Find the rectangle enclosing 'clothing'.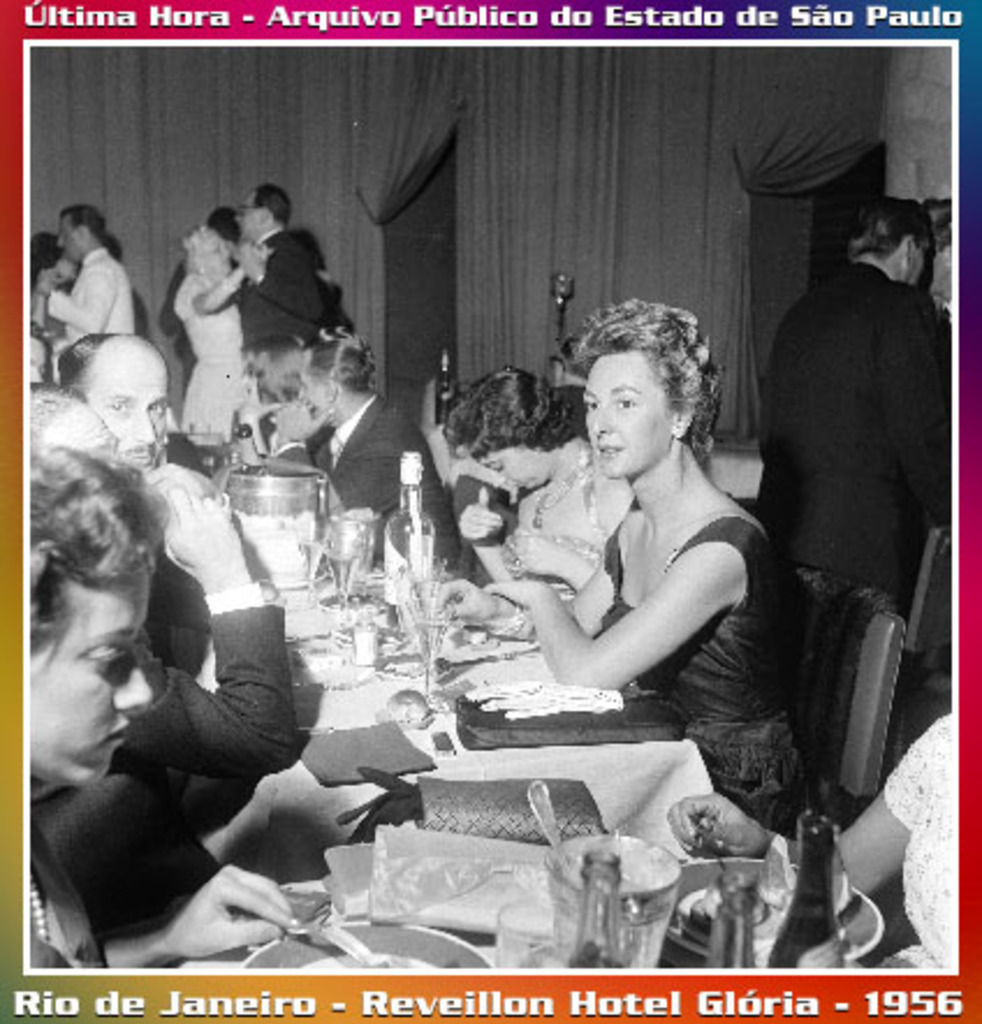
{"left": 595, "top": 500, "right": 813, "bottom": 848}.
